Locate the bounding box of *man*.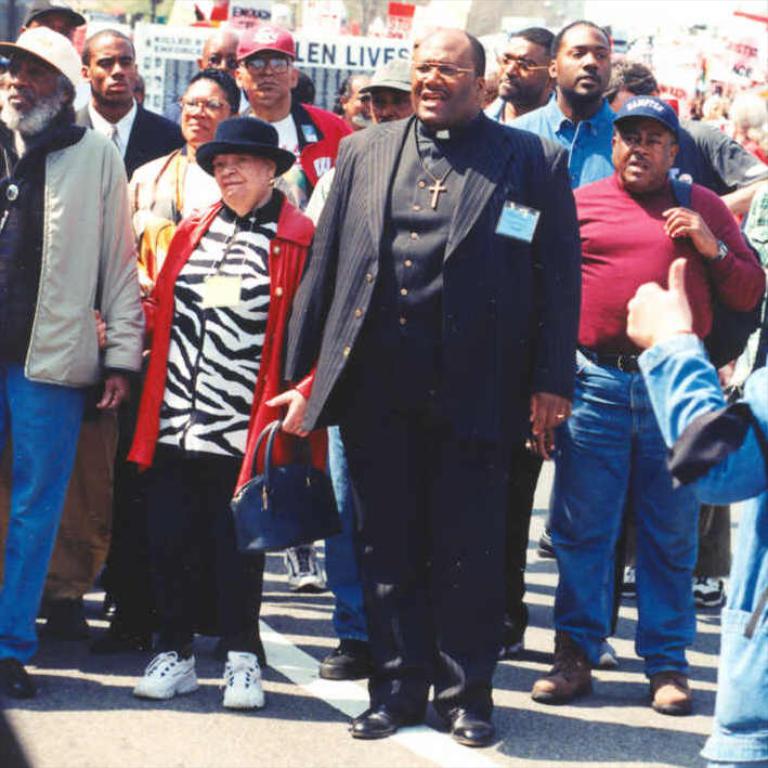
Bounding box: box(282, 25, 583, 745).
